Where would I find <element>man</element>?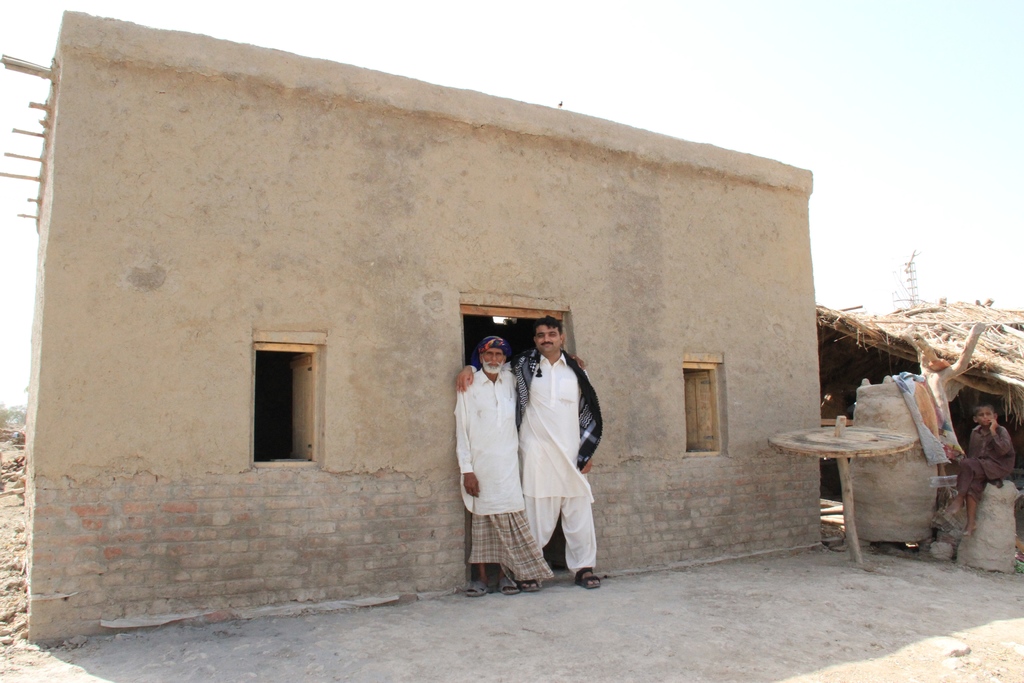
At [left=452, top=333, right=586, bottom=599].
